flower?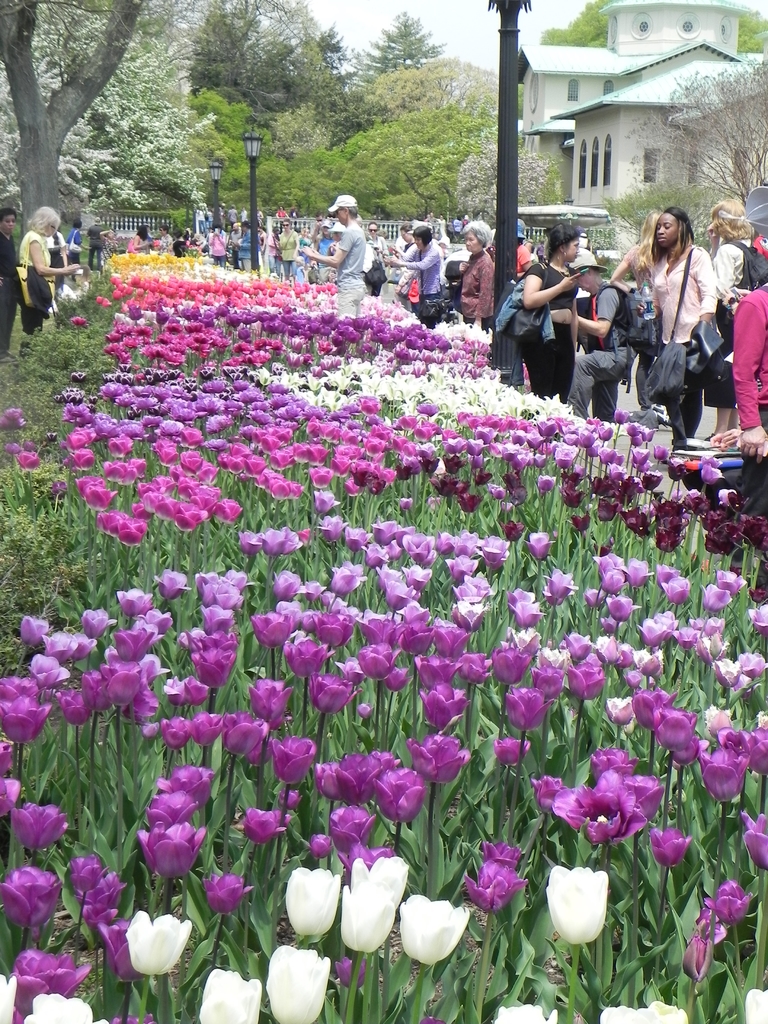
l=337, t=960, r=370, b=991
